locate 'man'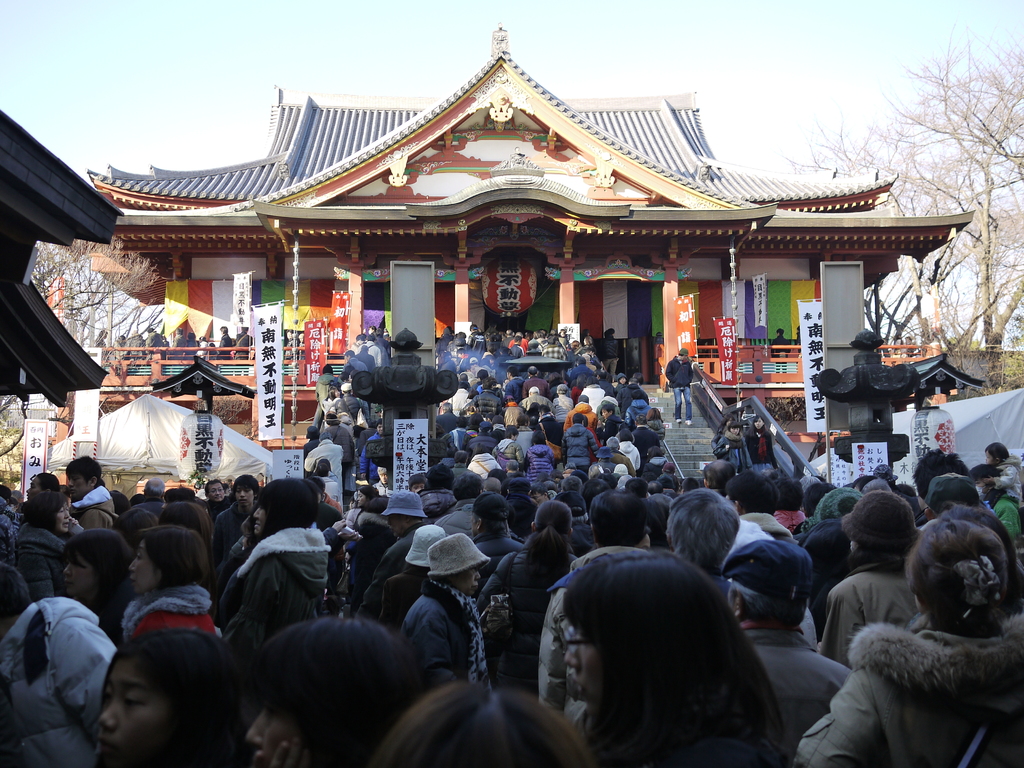
region(920, 477, 982, 524)
